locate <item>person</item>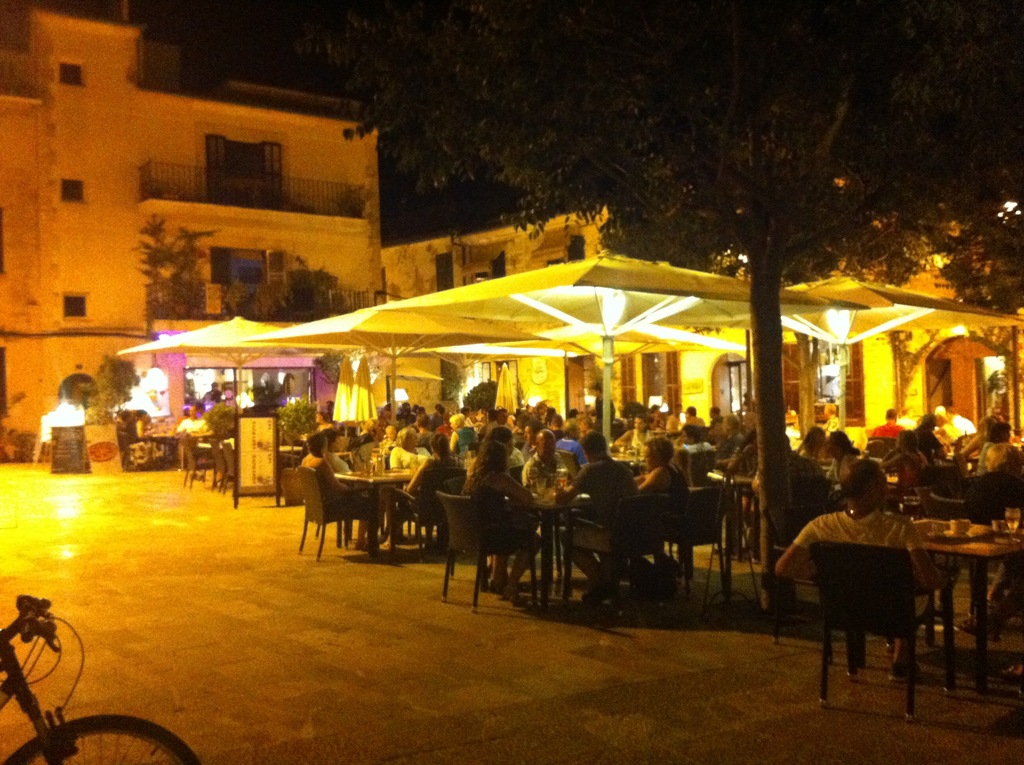
locate(124, 410, 152, 440)
